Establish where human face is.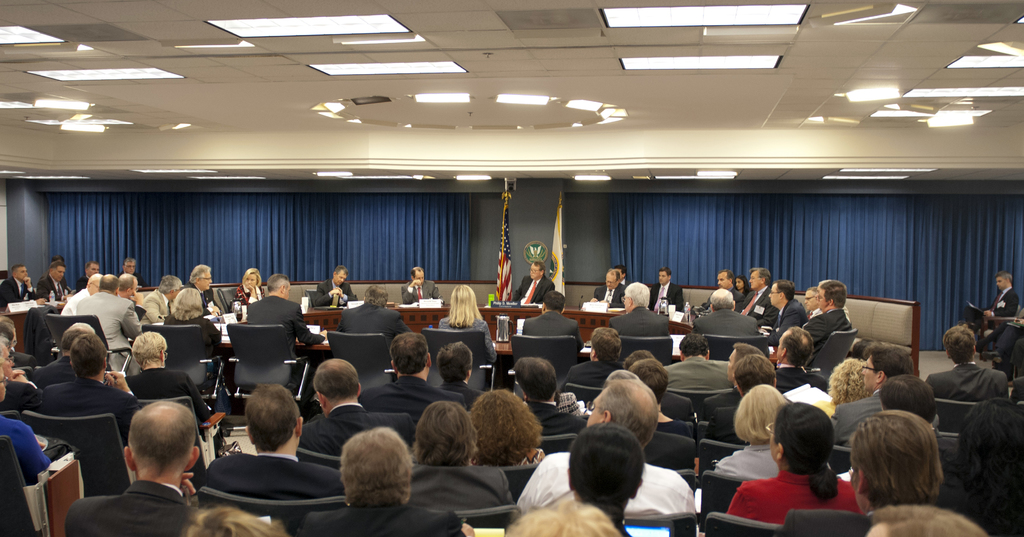
Established at 996/277/1006/292.
